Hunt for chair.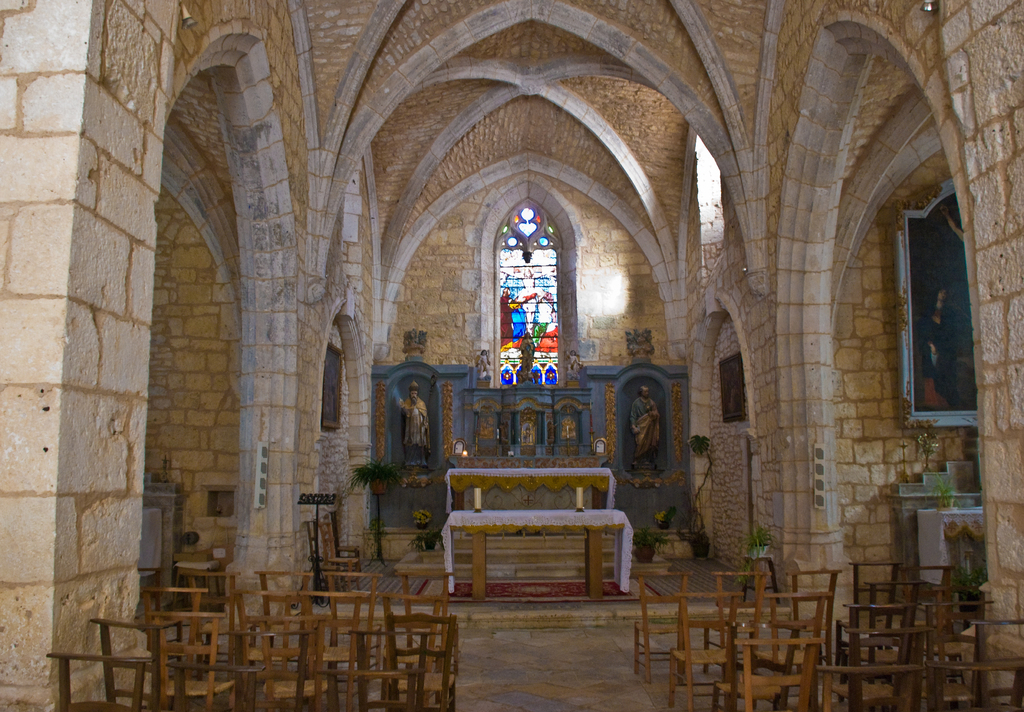
Hunted down at [932, 585, 976, 642].
